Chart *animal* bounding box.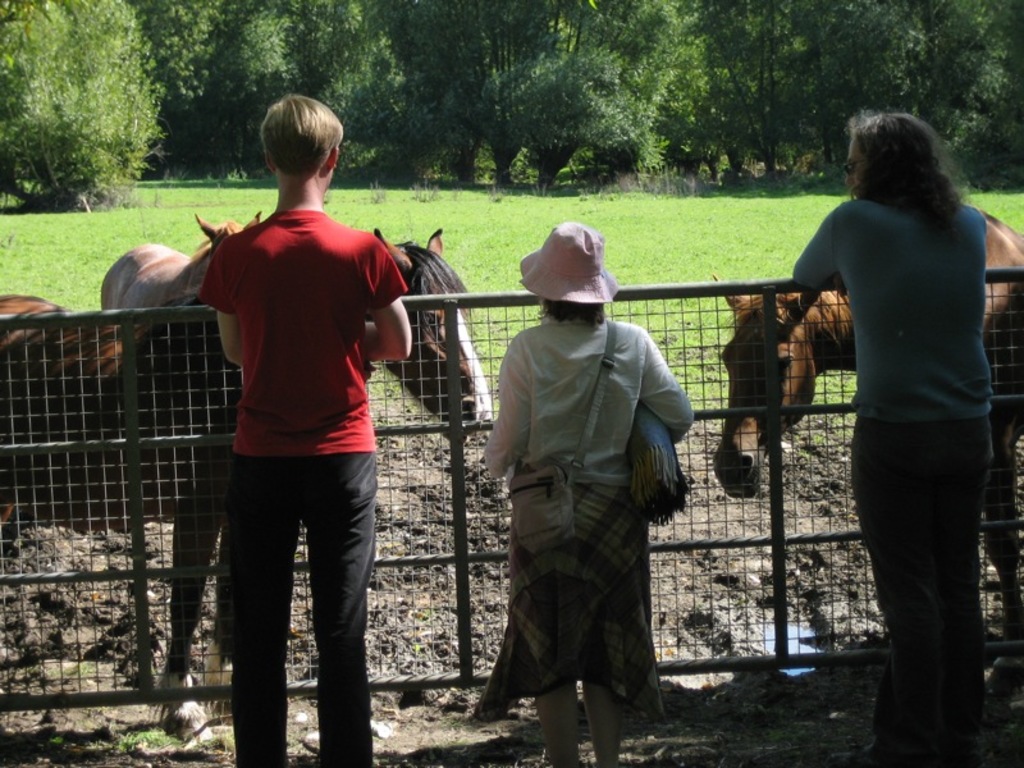
Charted: [712,218,1023,660].
